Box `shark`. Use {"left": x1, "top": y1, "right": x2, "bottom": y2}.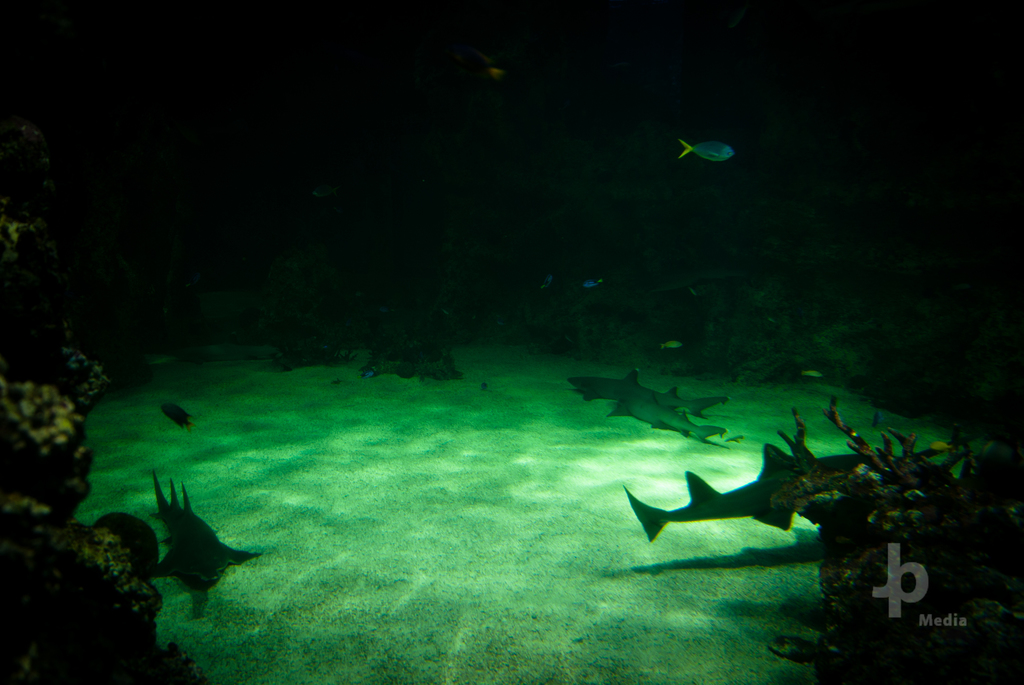
{"left": 622, "top": 443, "right": 867, "bottom": 531}.
